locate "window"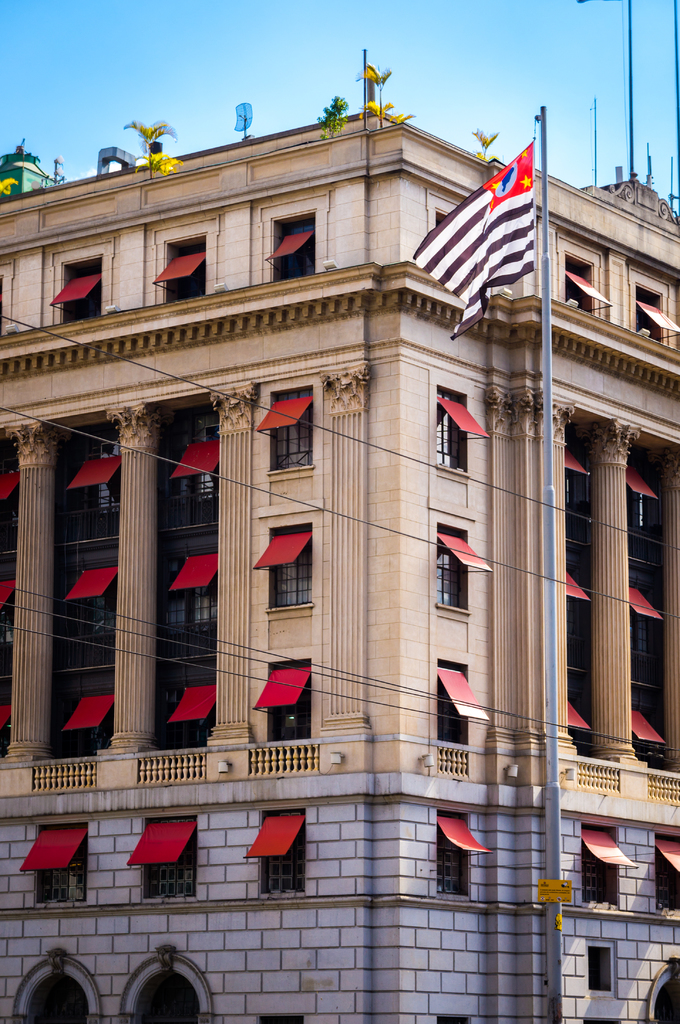
bbox=[263, 385, 314, 471]
